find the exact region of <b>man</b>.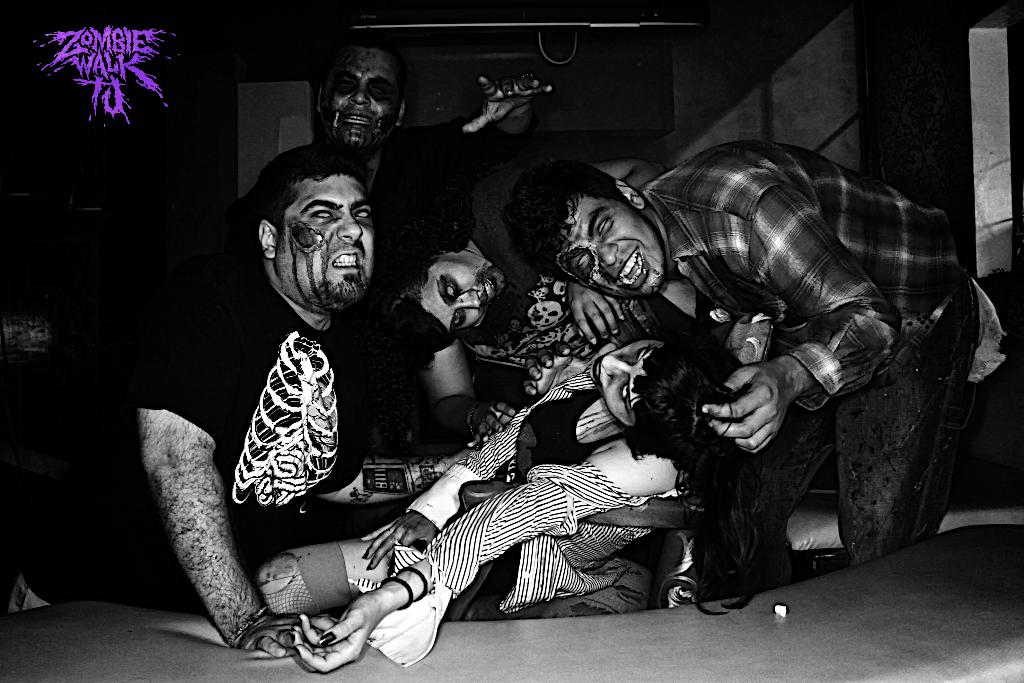
Exact region: (left=0, top=144, right=449, bottom=662).
